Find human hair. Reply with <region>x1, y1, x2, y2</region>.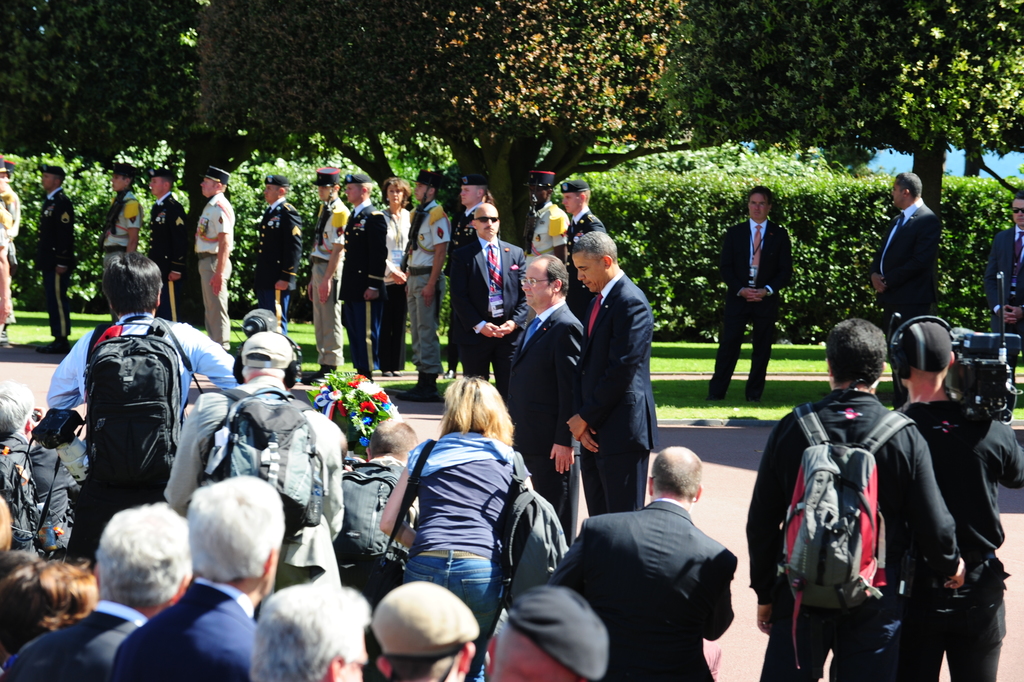
<region>93, 499, 195, 611</region>.
